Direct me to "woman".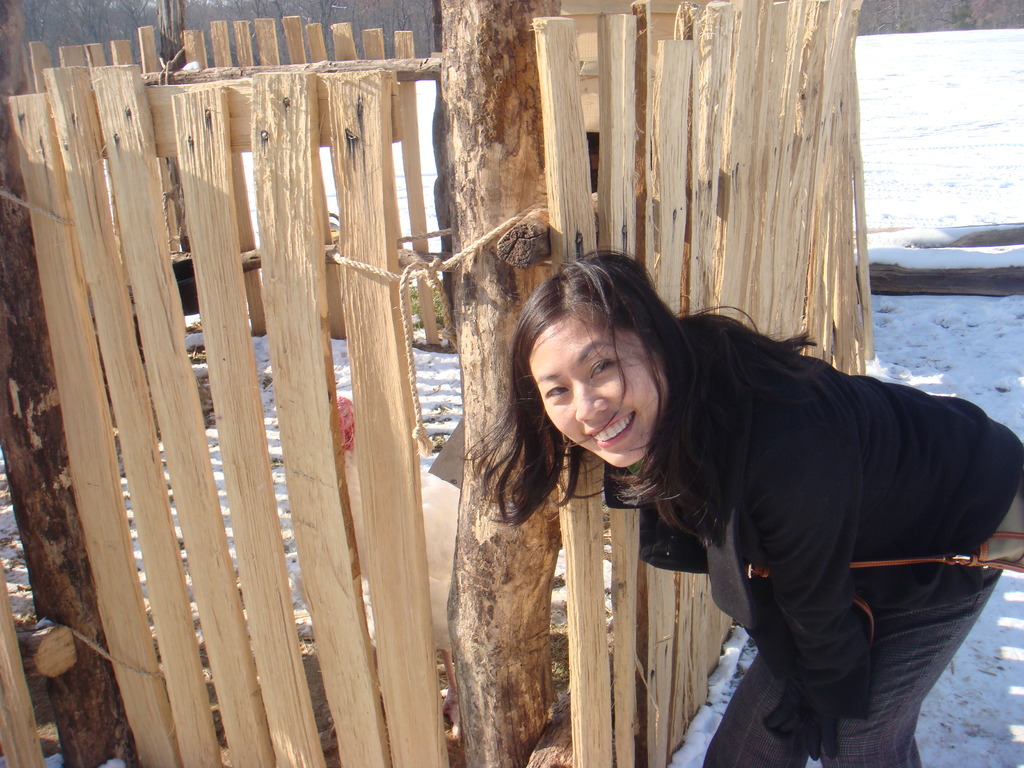
Direction: x1=452, y1=254, x2=1023, y2=767.
